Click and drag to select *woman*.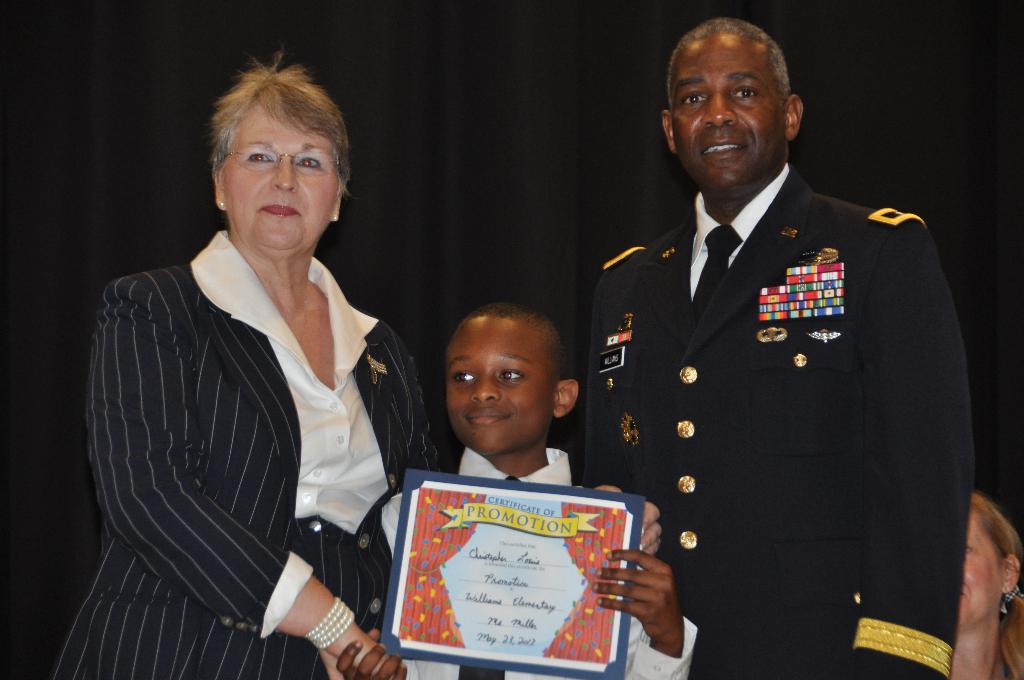
Selection: crop(74, 63, 433, 679).
